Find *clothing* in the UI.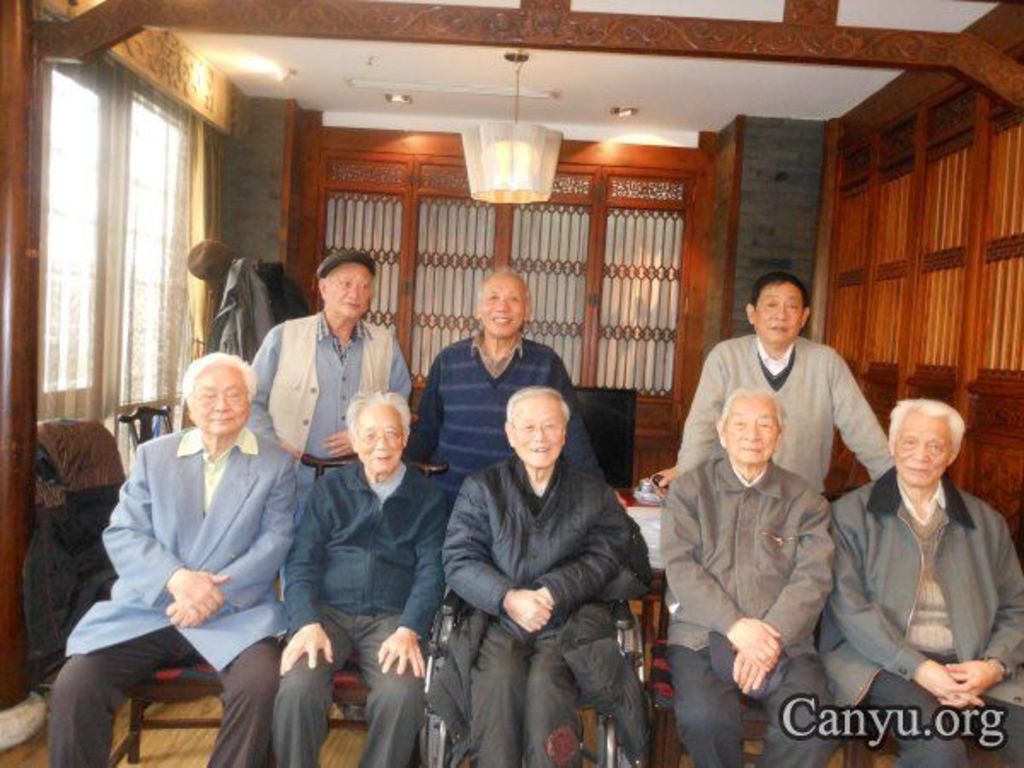
UI element at x1=406 y1=324 x2=611 y2=510.
